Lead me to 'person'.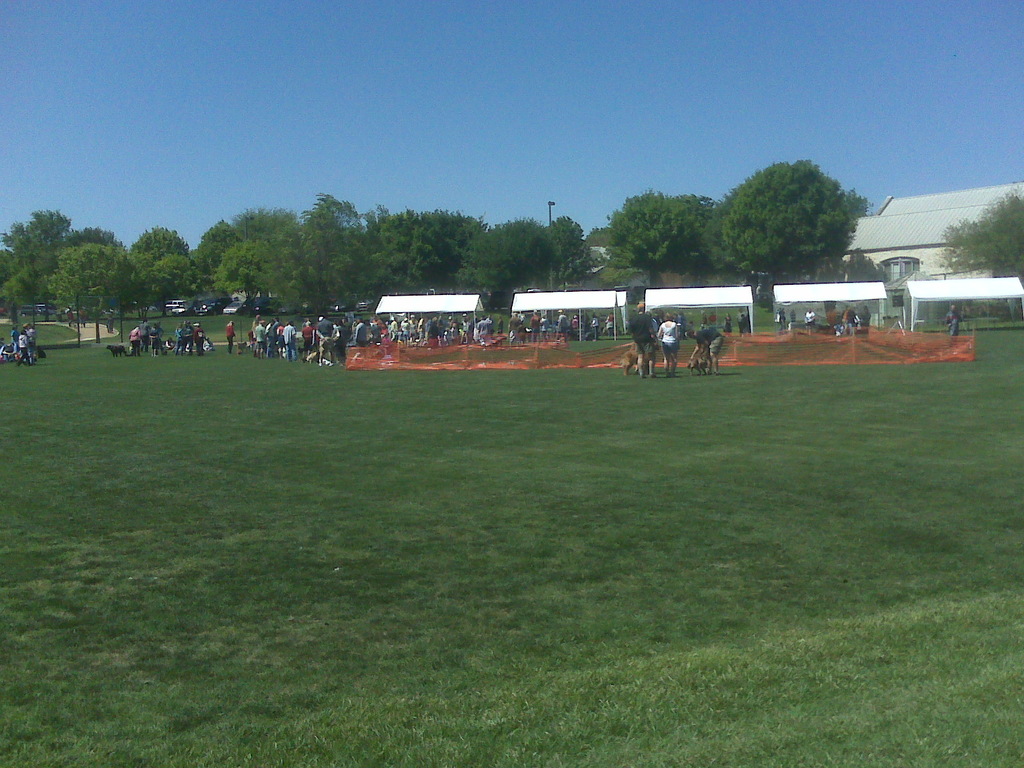
Lead to [177, 329, 187, 351].
